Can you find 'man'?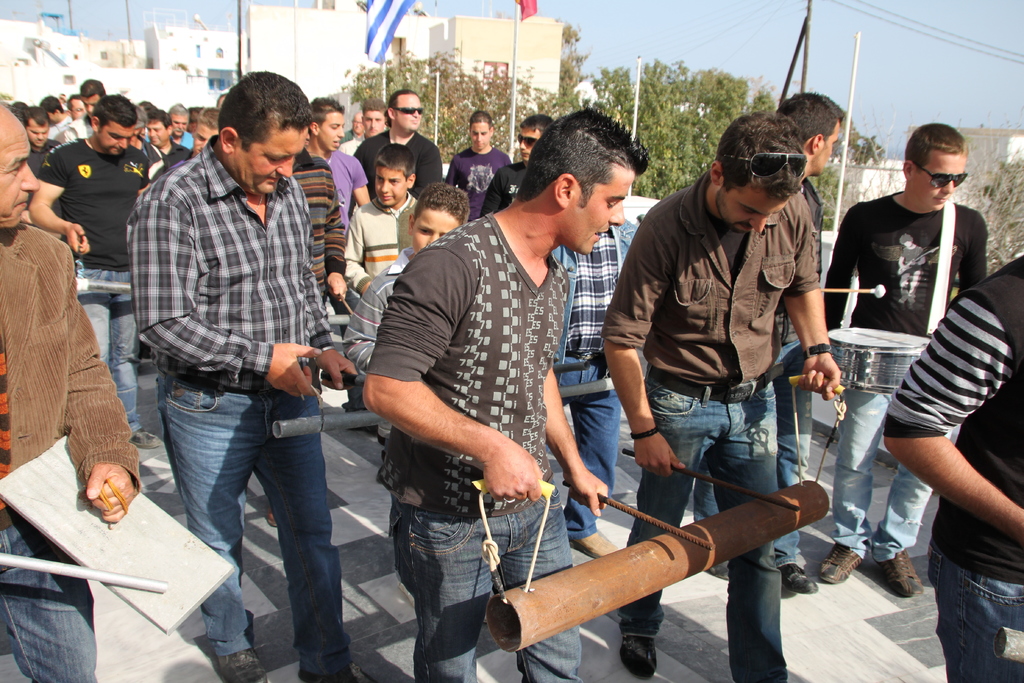
Yes, bounding box: bbox(121, 77, 360, 657).
